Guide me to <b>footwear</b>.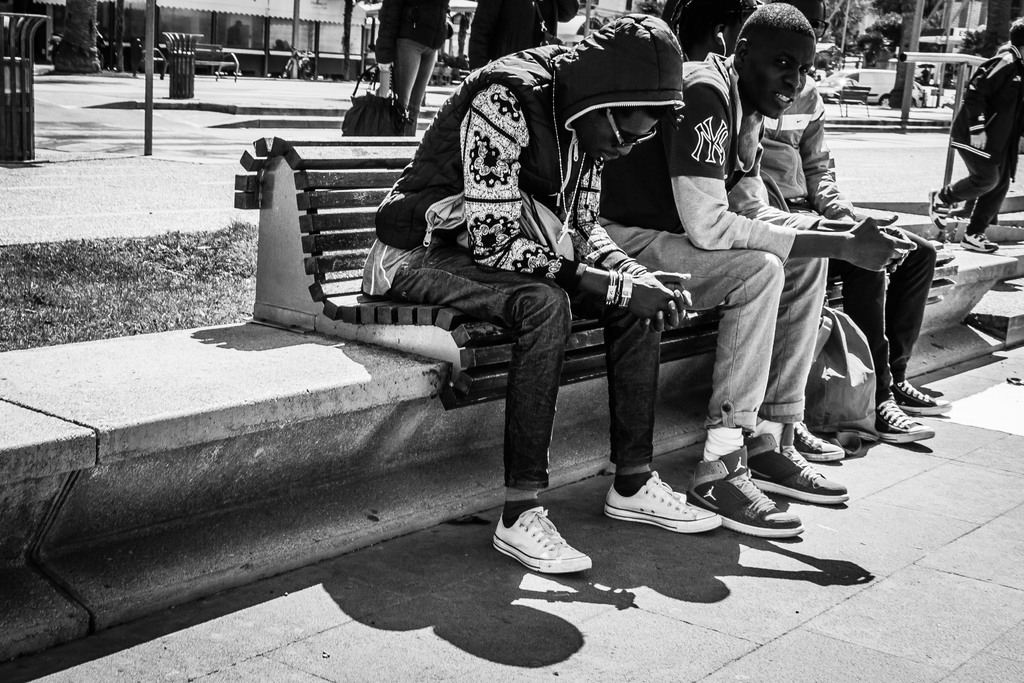
Guidance: BBox(890, 381, 954, 418).
